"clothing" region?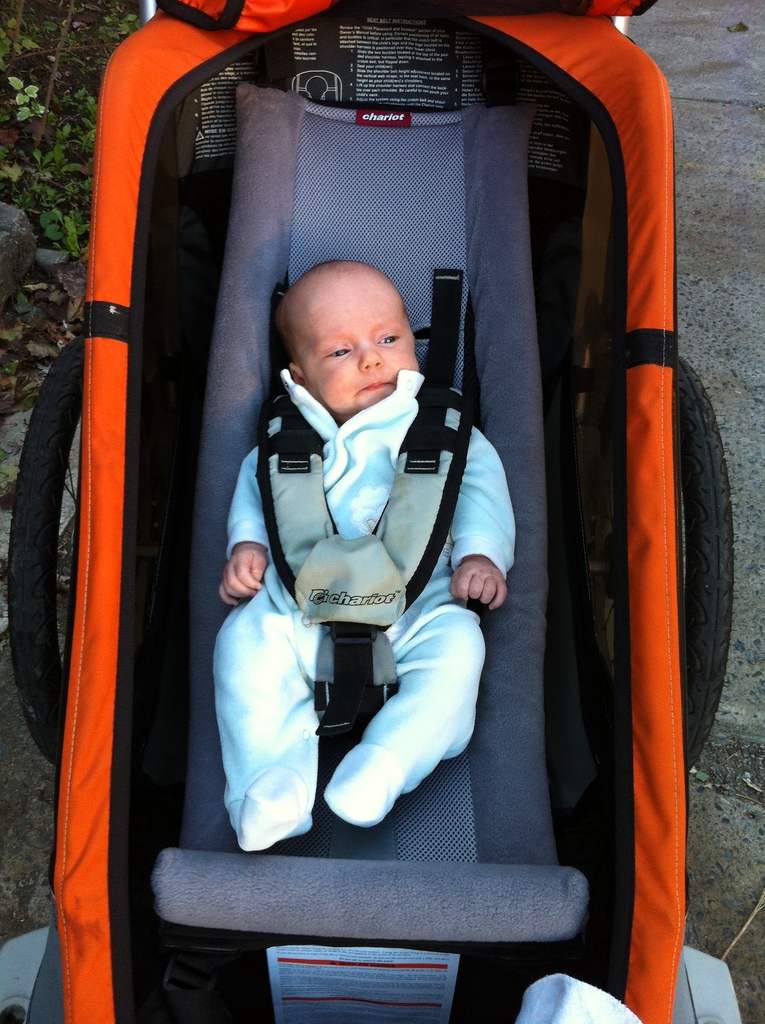
188:396:512:844
